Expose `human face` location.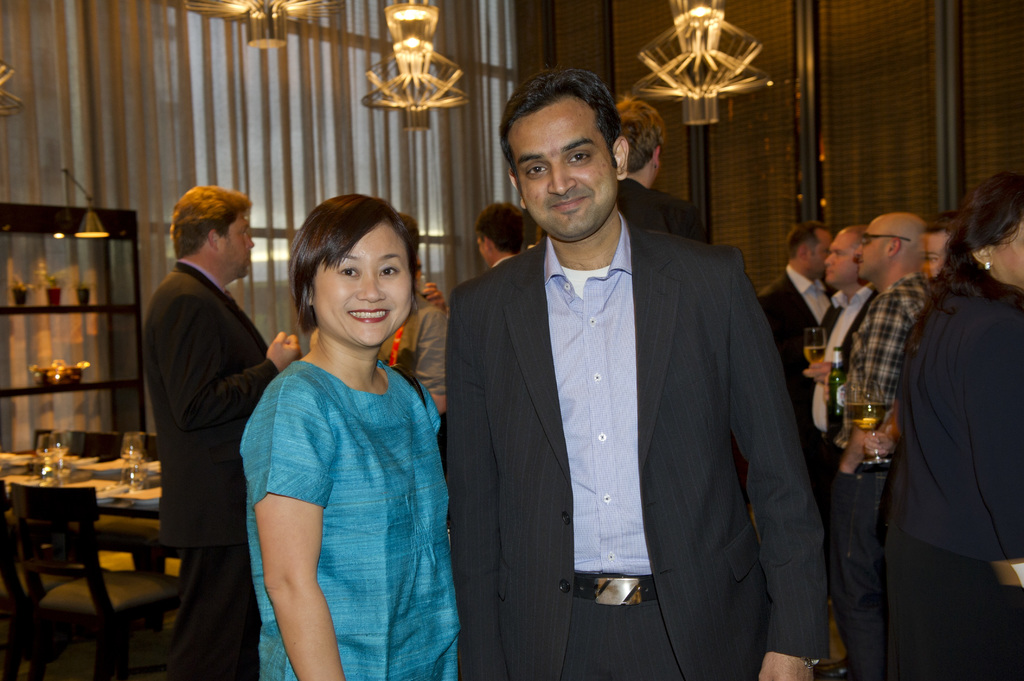
Exposed at bbox(518, 92, 616, 239).
